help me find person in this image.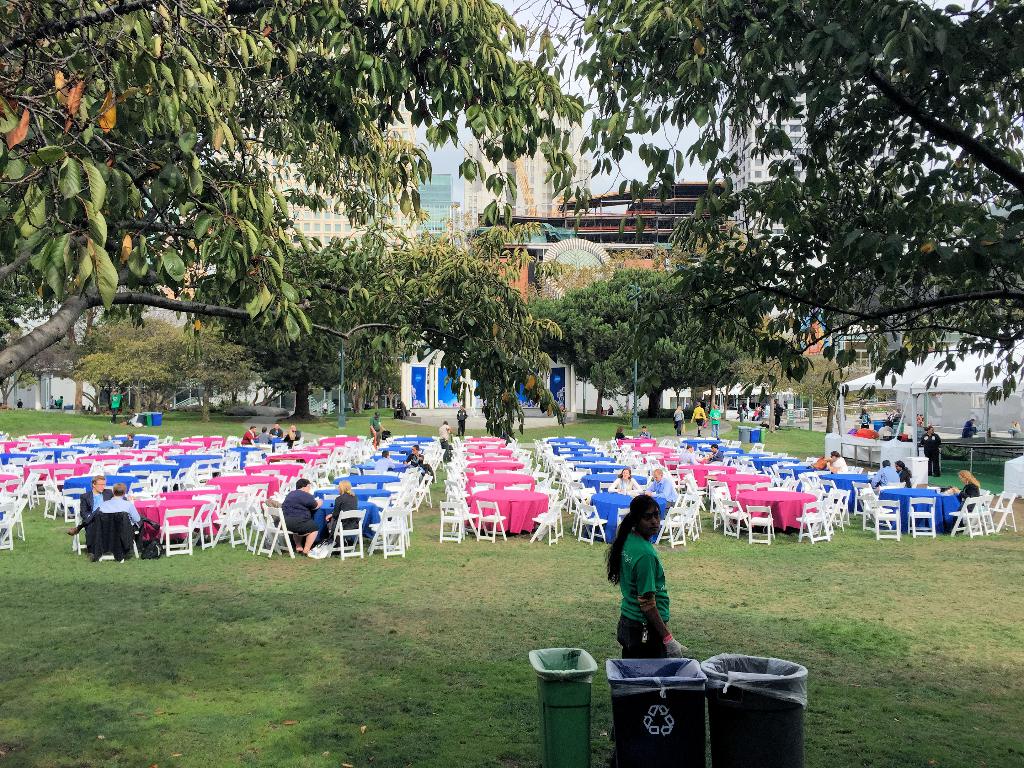
Found it: [440, 417, 449, 462].
